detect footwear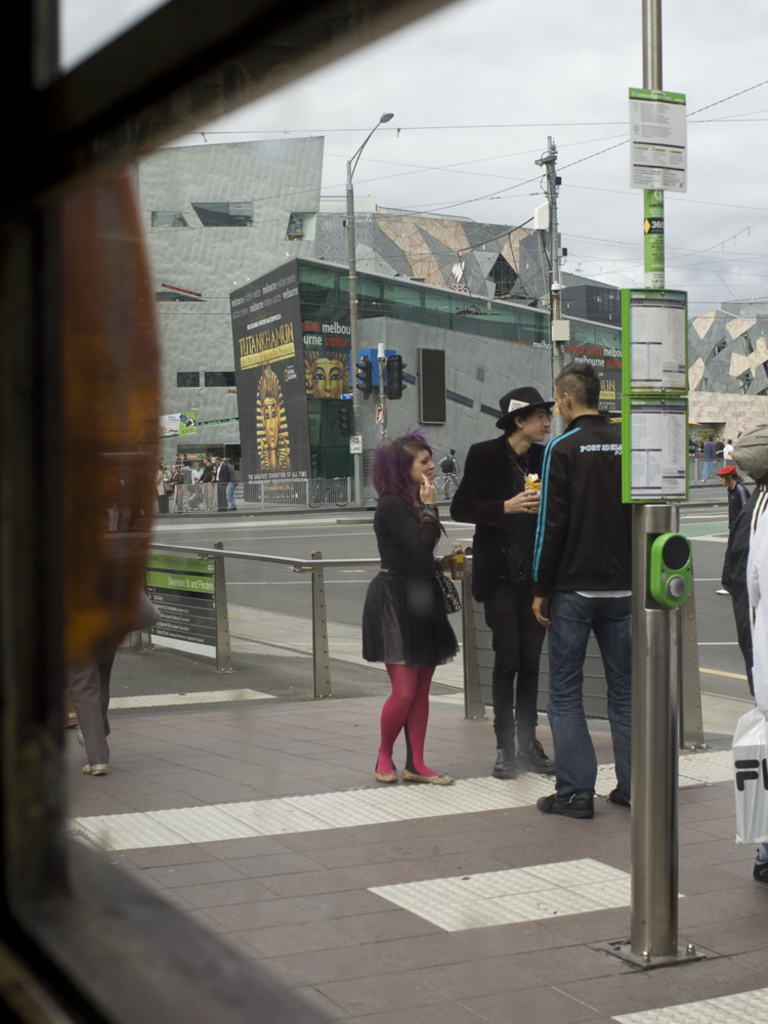
372/759/393/781
